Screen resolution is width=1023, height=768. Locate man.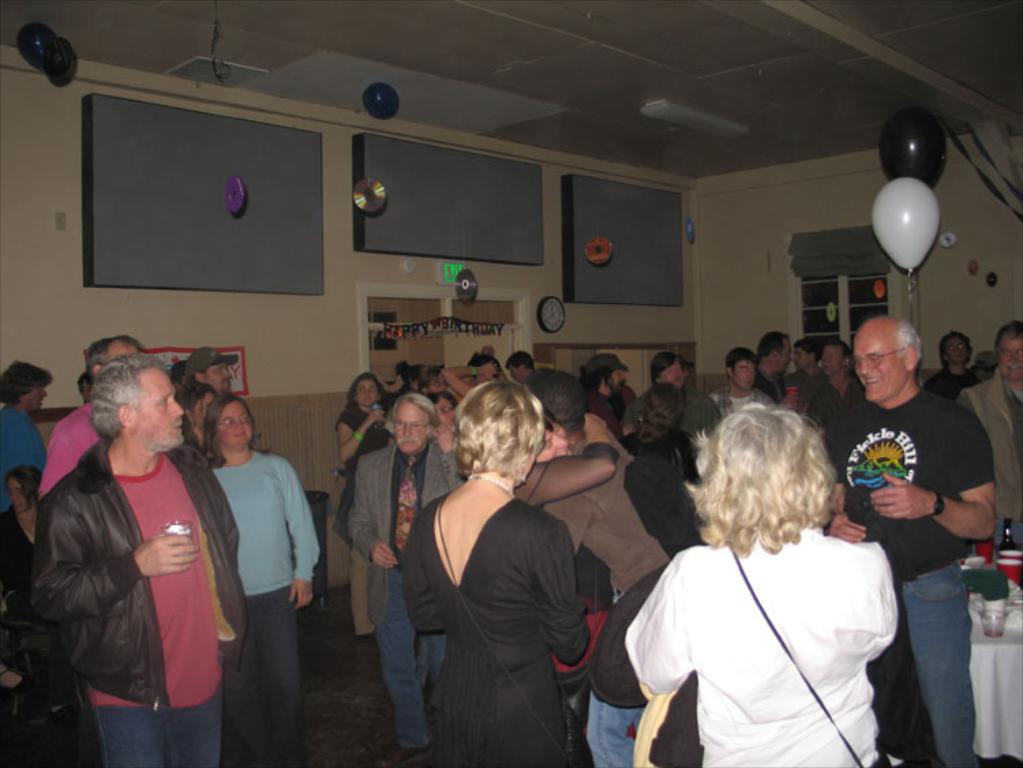
{"left": 700, "top": 341, "right": 775, "bottom": 427}.
